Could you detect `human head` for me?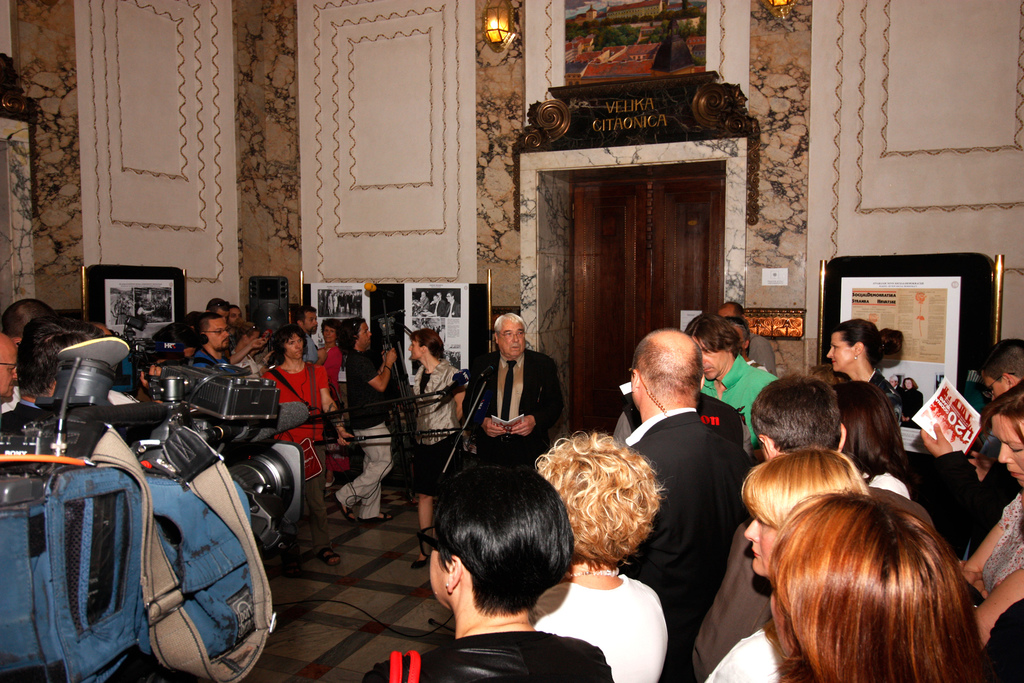
Detection result: [left=410, top=331, right=444, bottom=362].
